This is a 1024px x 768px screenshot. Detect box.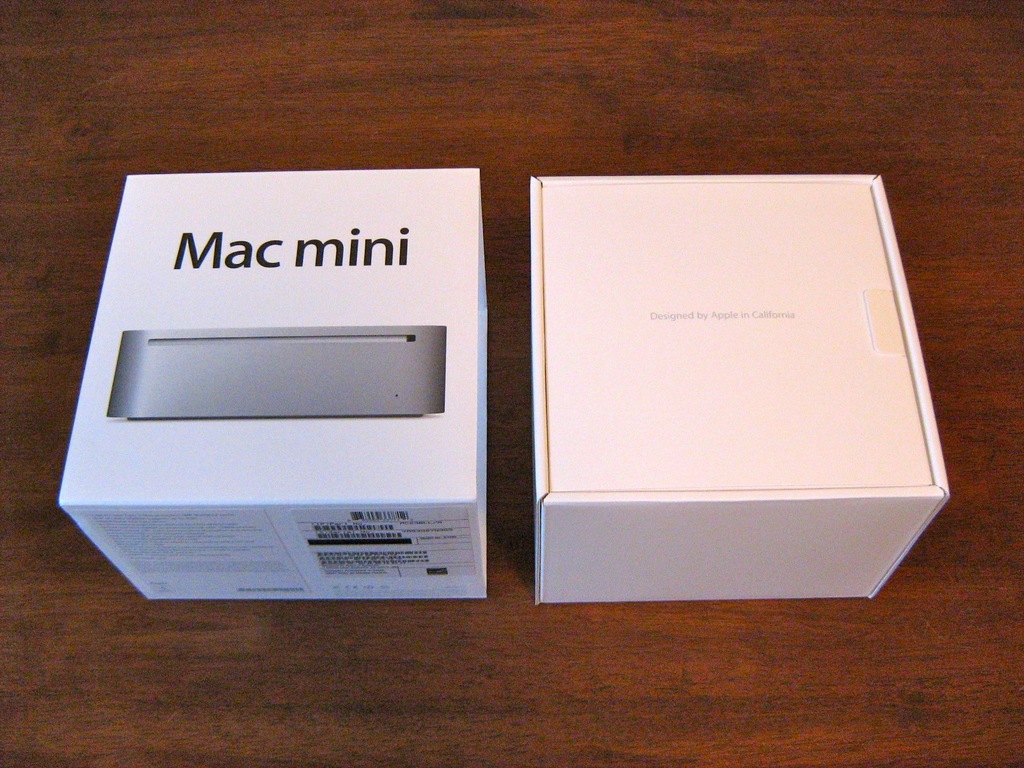
pyautogui.locateOnScreen(532, 174, 957, 607).
